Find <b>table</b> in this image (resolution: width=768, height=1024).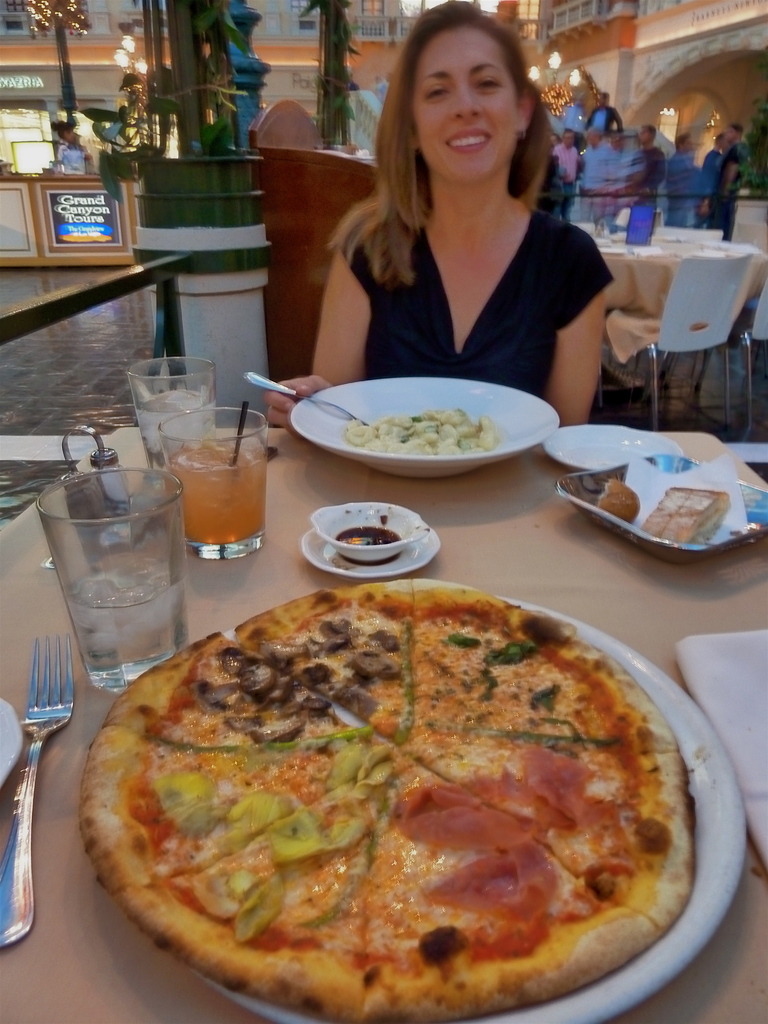
{"left": 0, "top": 423, "right": 767, "bottom": 1023}.
